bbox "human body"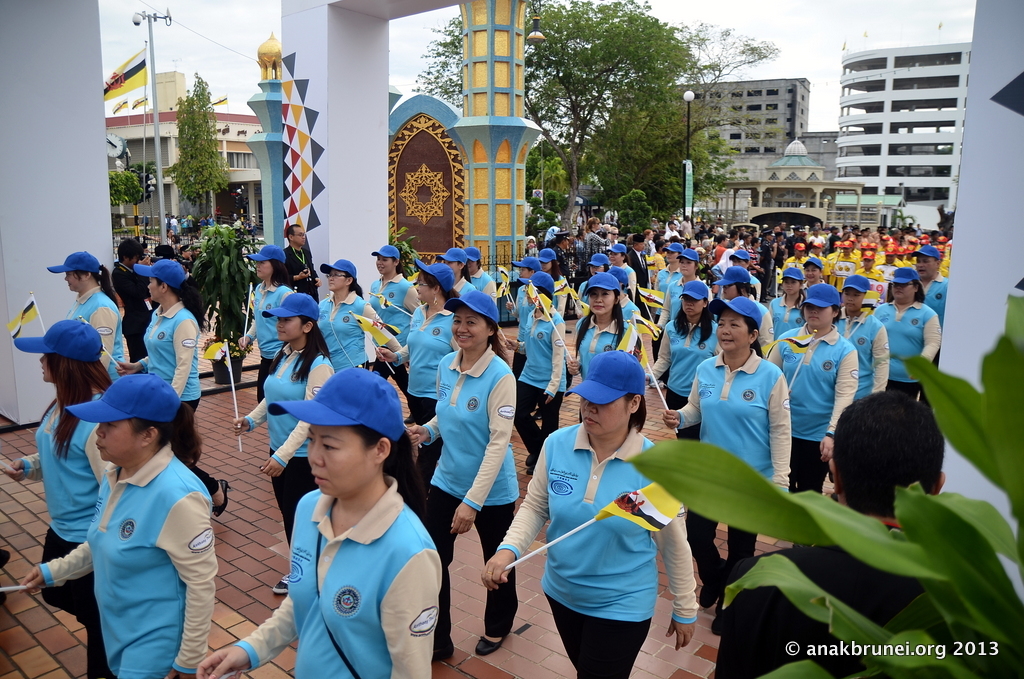
360:272:418:392
